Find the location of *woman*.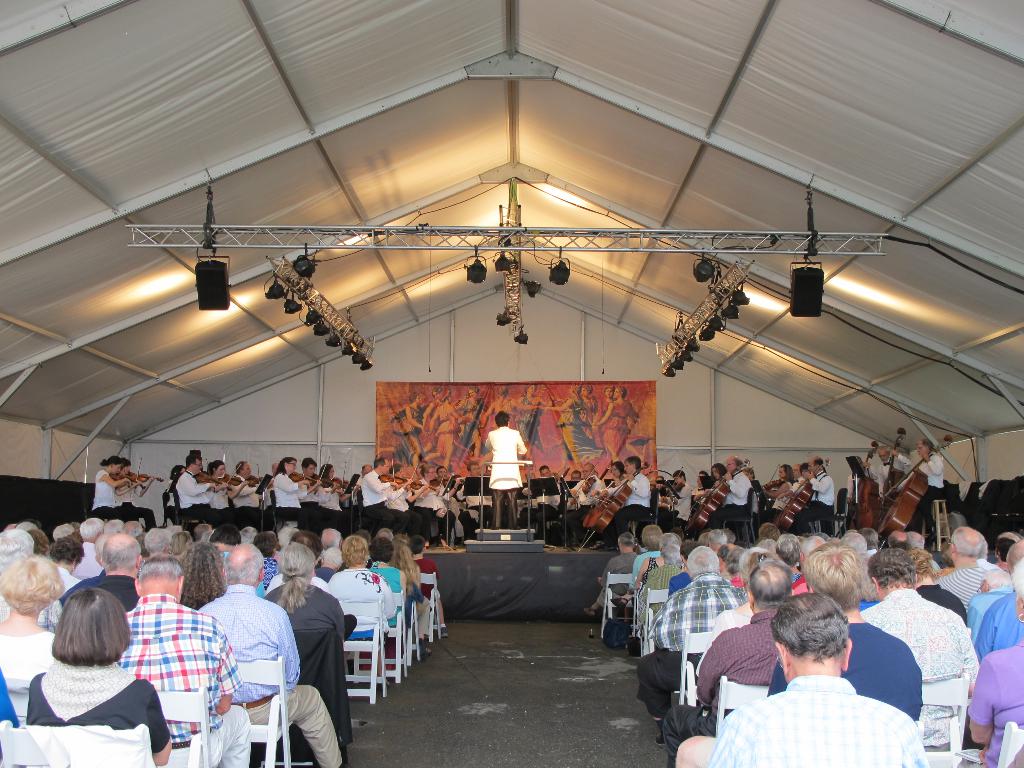
Location: (370,536,403,626).
